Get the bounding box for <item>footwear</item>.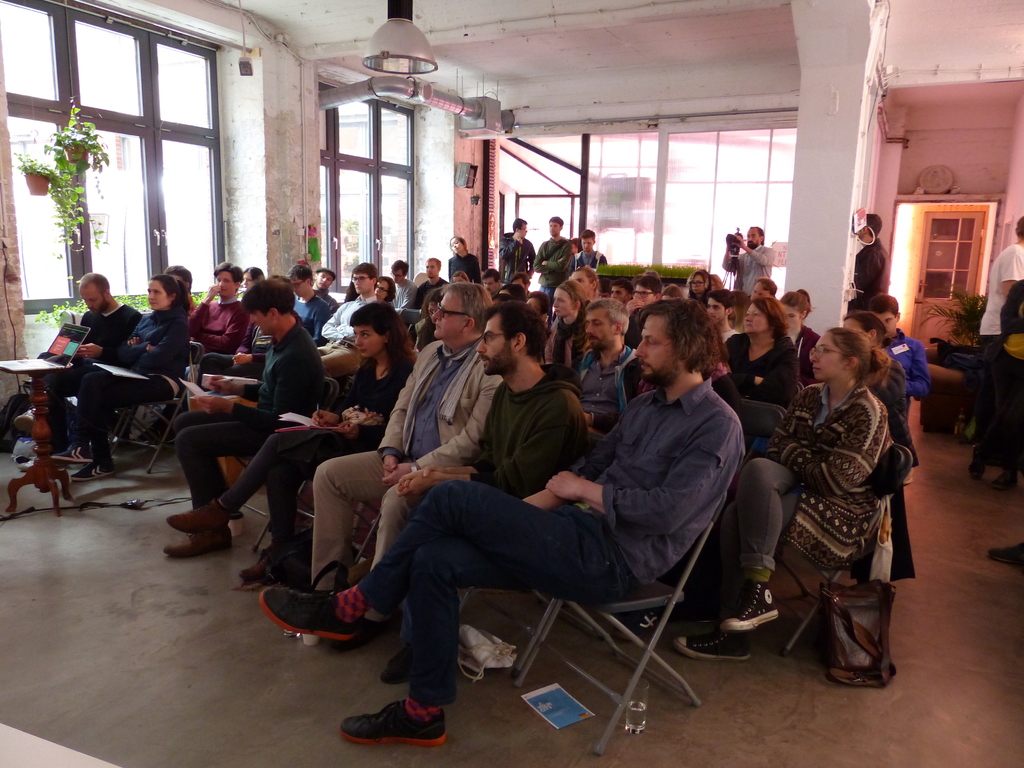
66/442/120/481.
